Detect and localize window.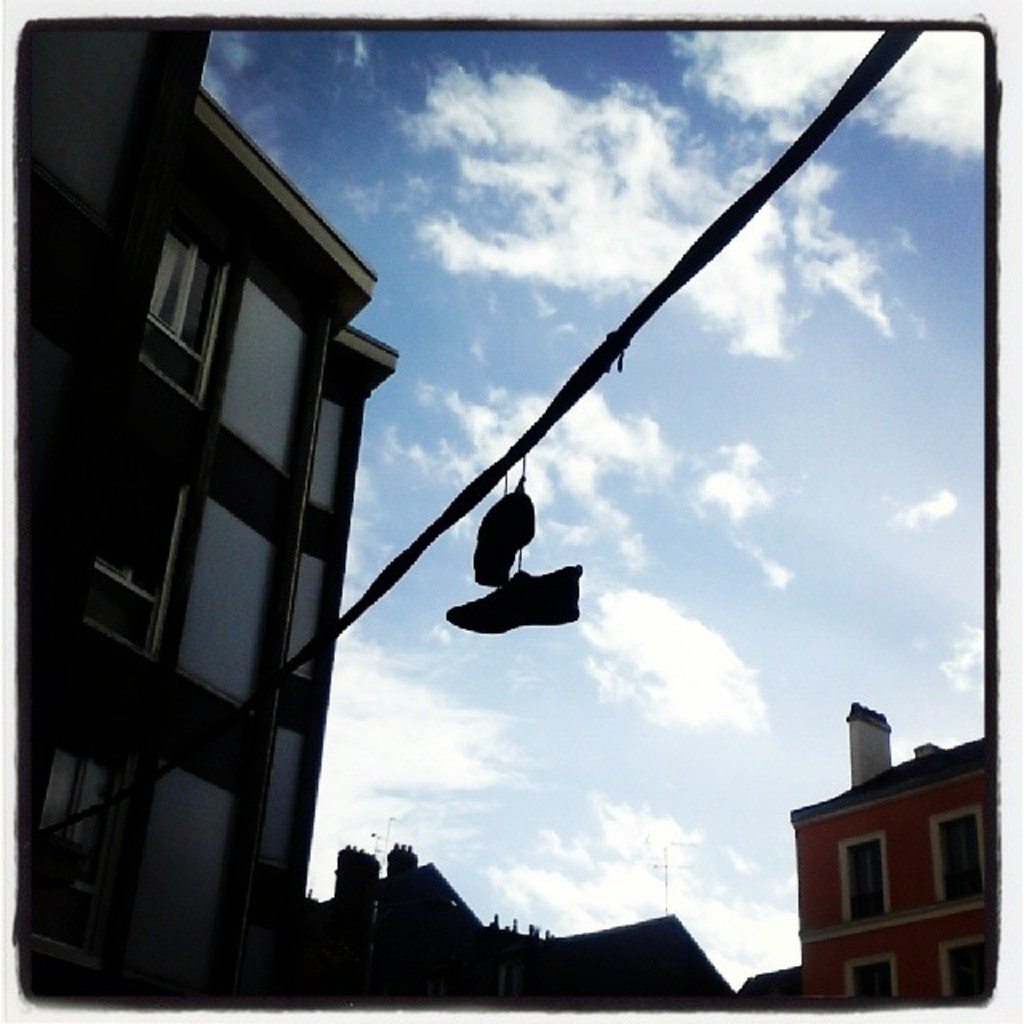
Localized at (110, 214, 210, 373).
